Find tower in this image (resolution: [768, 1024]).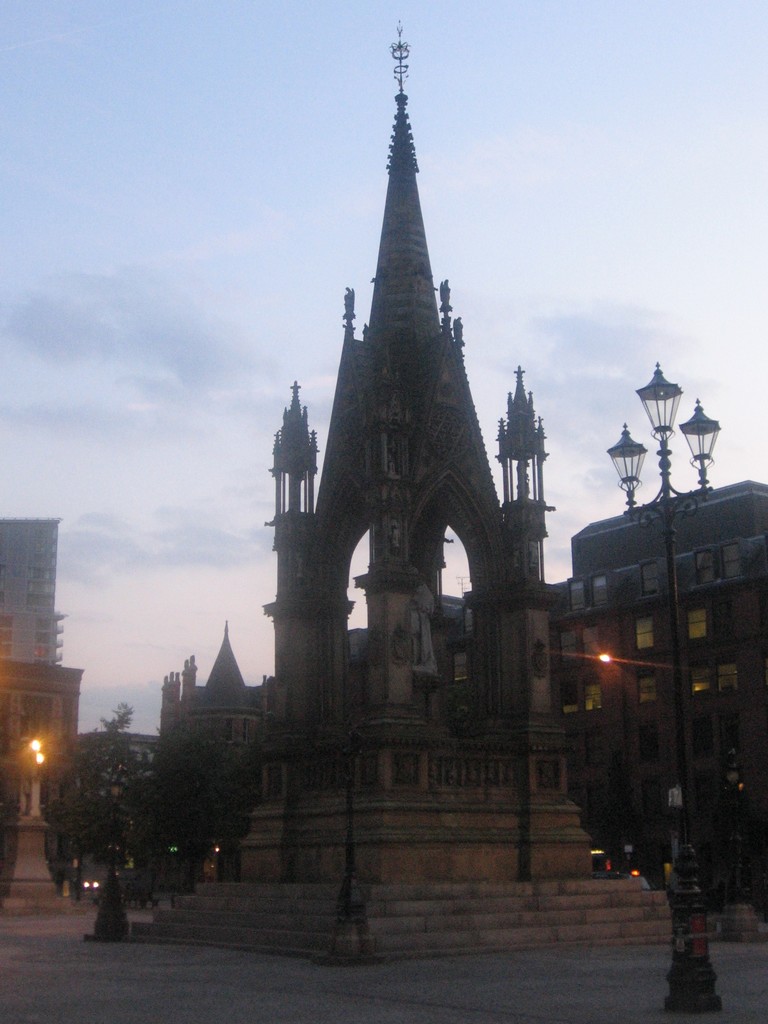
detection(0, 520, 65, 667).
